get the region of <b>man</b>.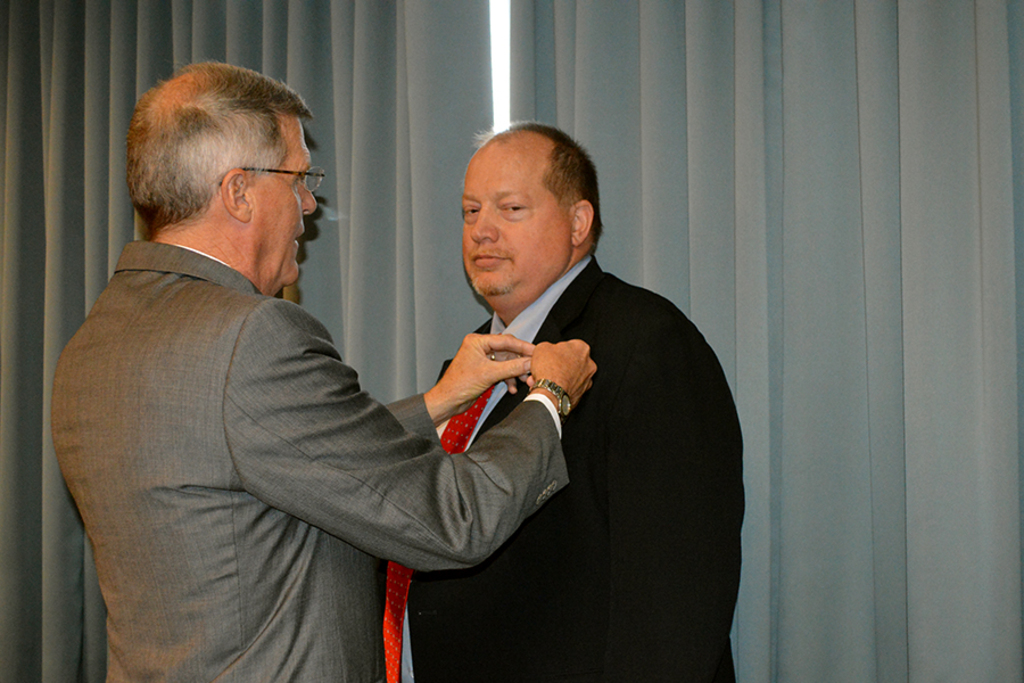
[382,122,745,682].
